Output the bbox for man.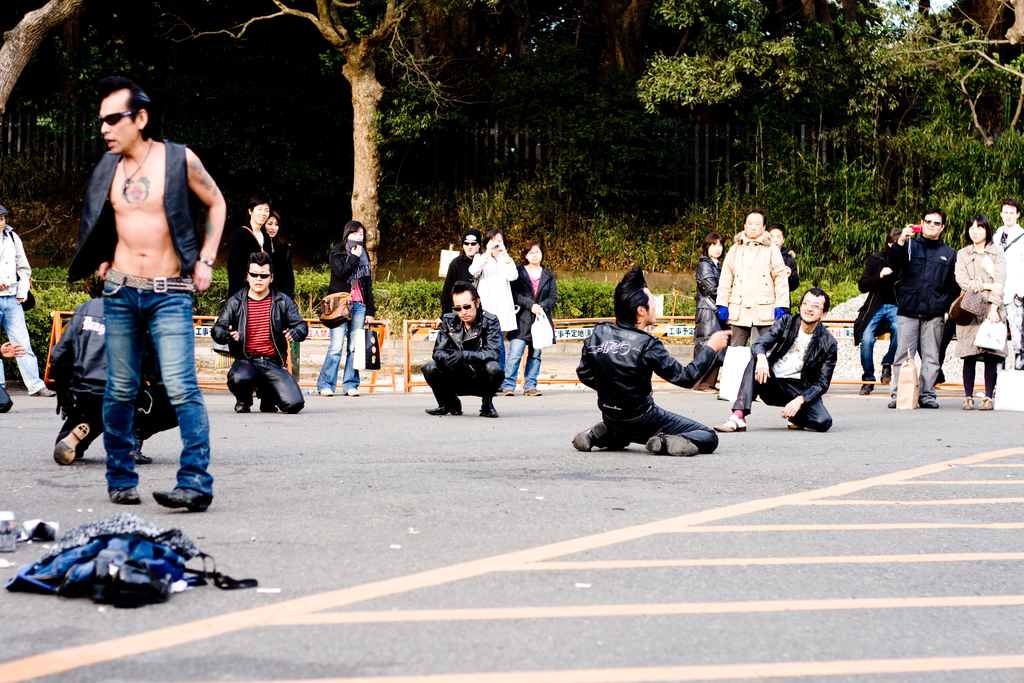
(x1=439, y1=230, x2=481, y2=311).
